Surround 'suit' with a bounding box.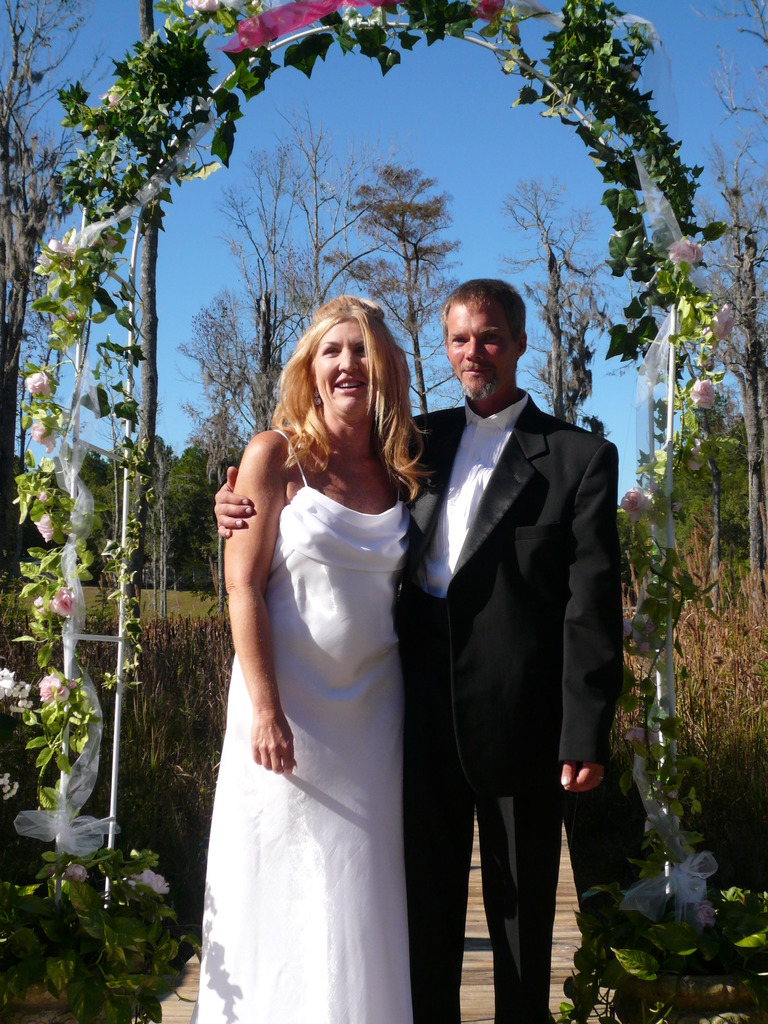
412,220,623,1023.
